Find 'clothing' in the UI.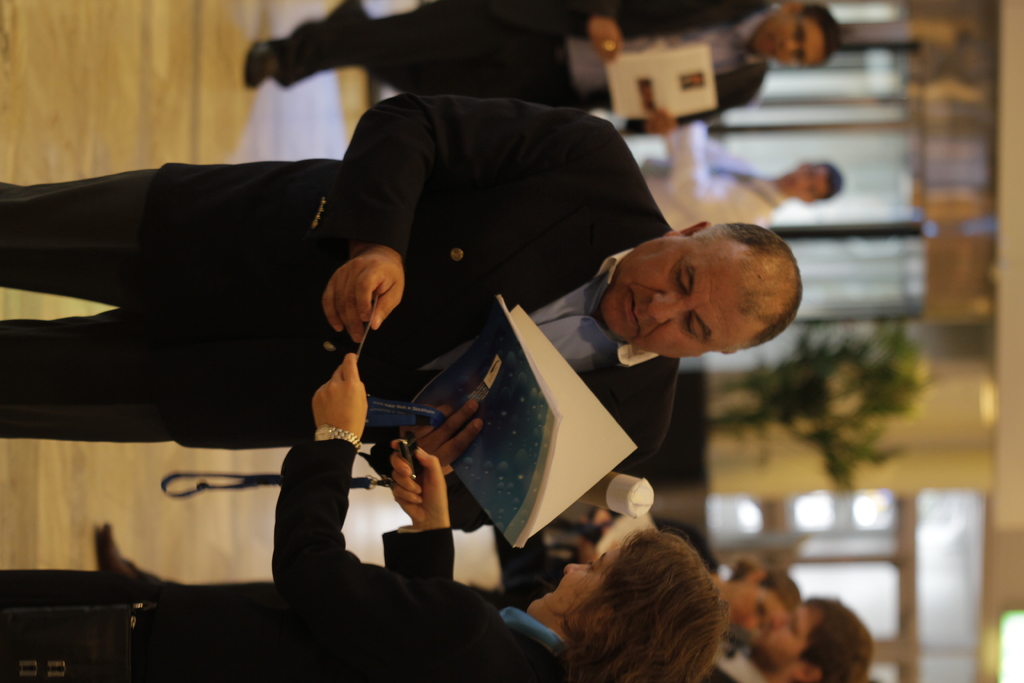
UI element at 264, 0, 772, 135.
